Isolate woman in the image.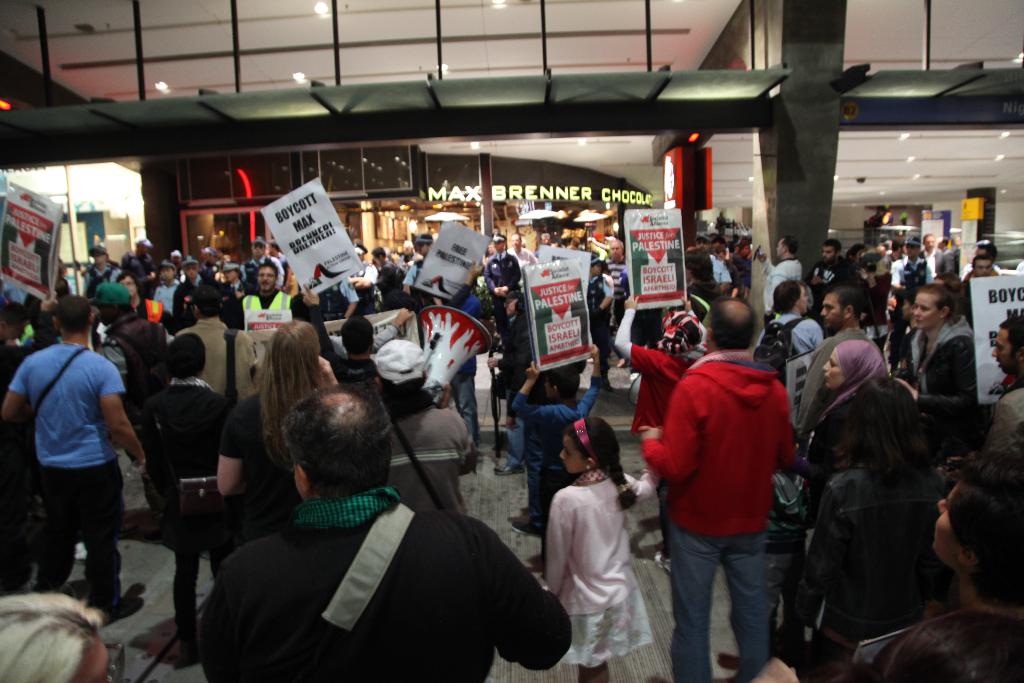
Isolated region: locate(863, 607, 1023, 680).
